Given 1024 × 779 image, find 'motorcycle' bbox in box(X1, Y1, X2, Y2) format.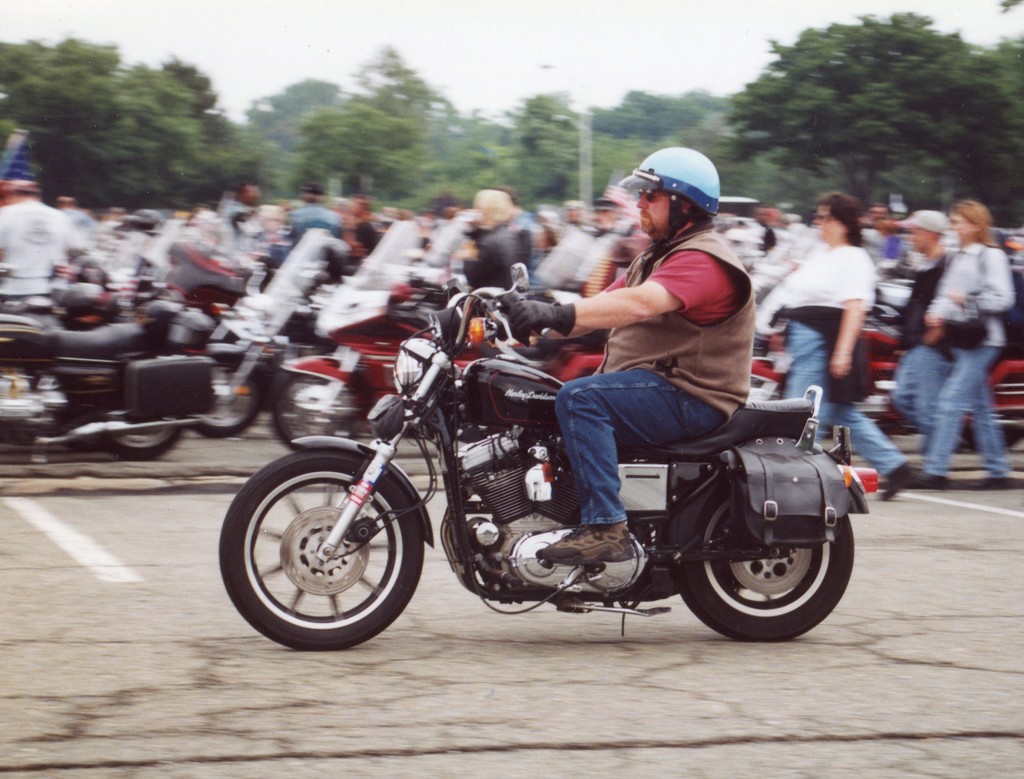
box(214, 255, 869, 656).
